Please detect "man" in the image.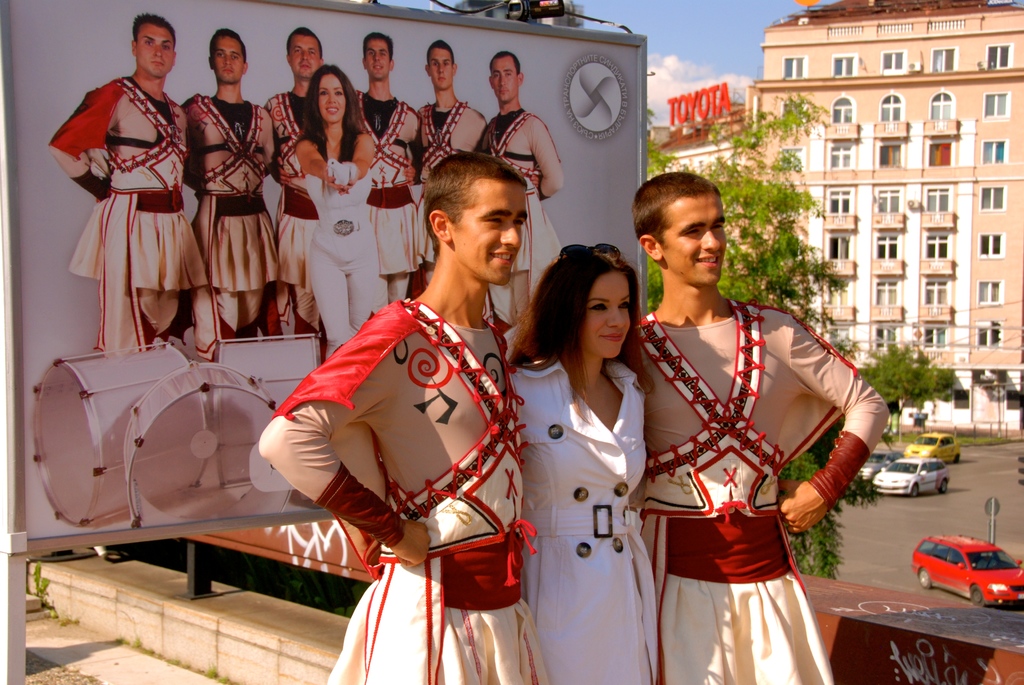
(354,36,420,302).
